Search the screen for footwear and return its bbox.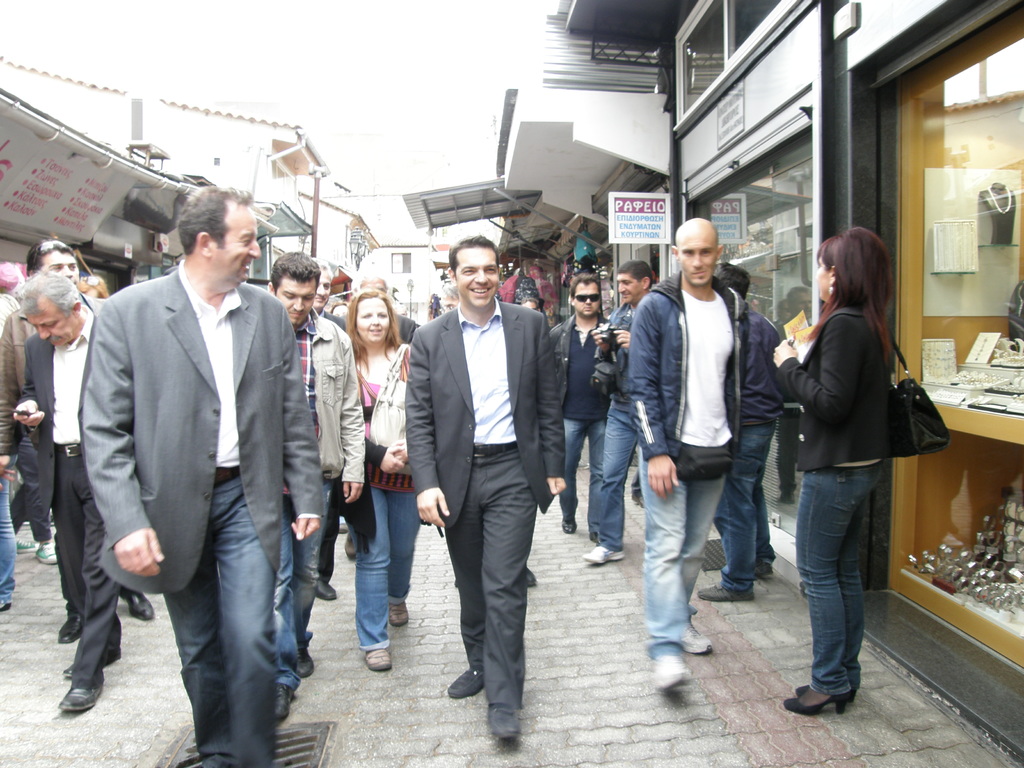
Found: (x1=527, y1=566, x2=536, y2=588).
